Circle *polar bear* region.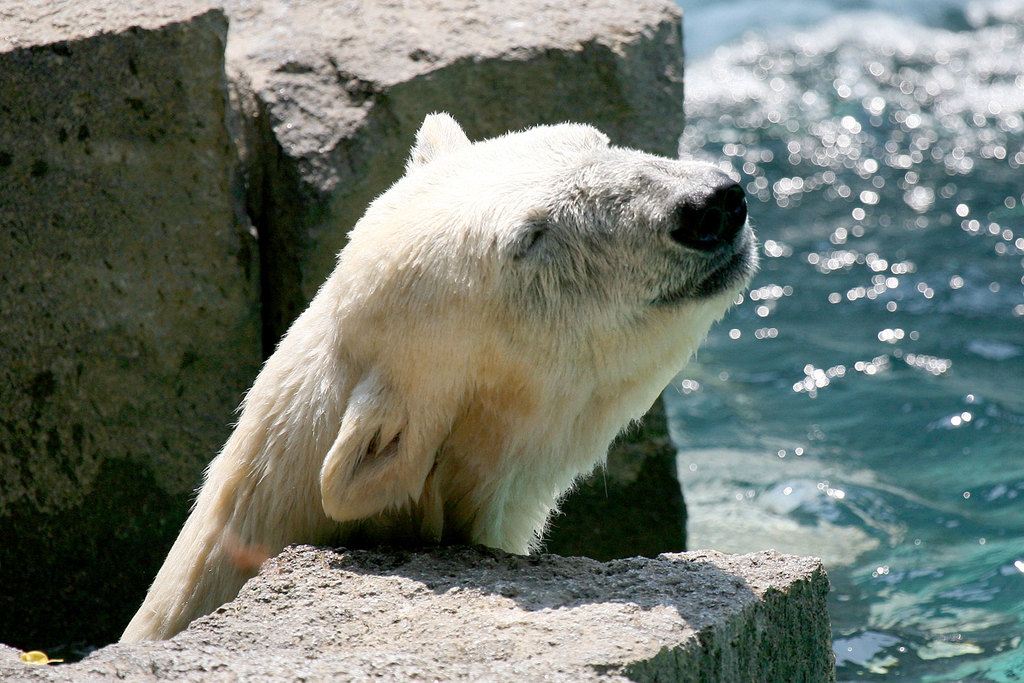
Region: 118,109,759,638.
